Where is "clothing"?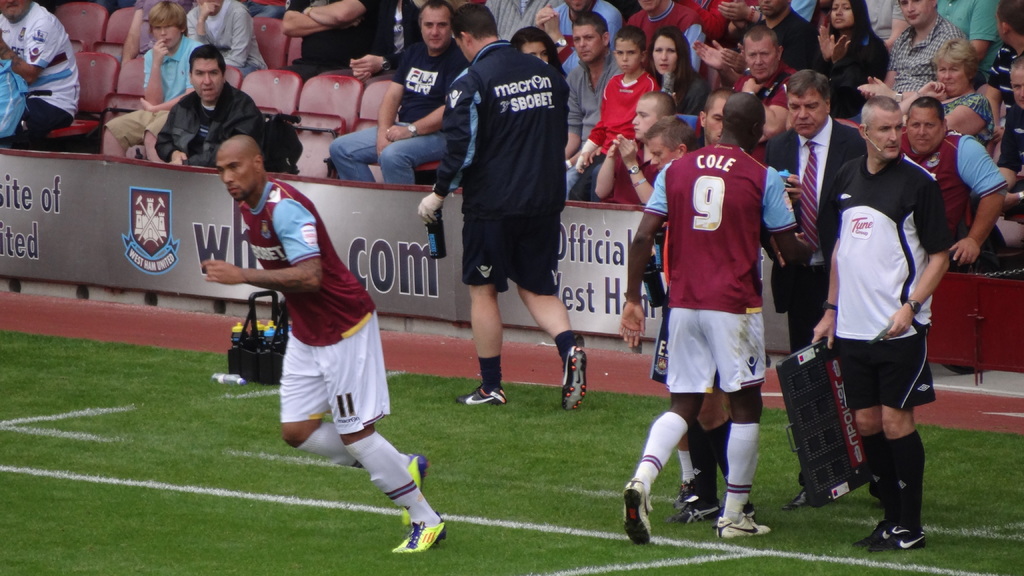
160 76 257 162.
